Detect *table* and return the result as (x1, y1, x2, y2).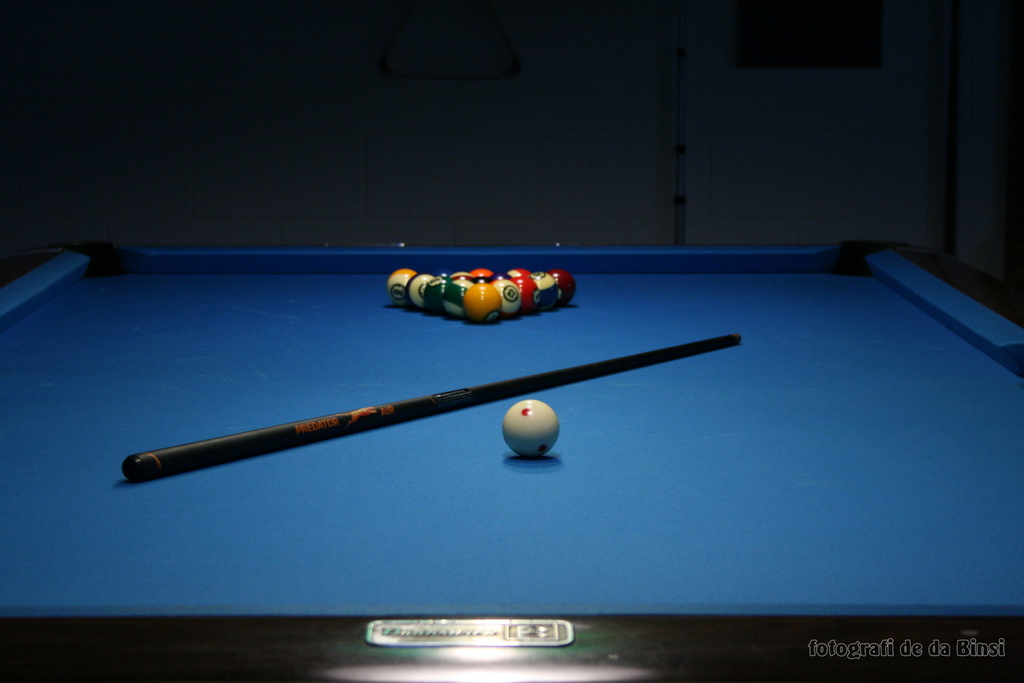
(0, 233, 1023, 682).
